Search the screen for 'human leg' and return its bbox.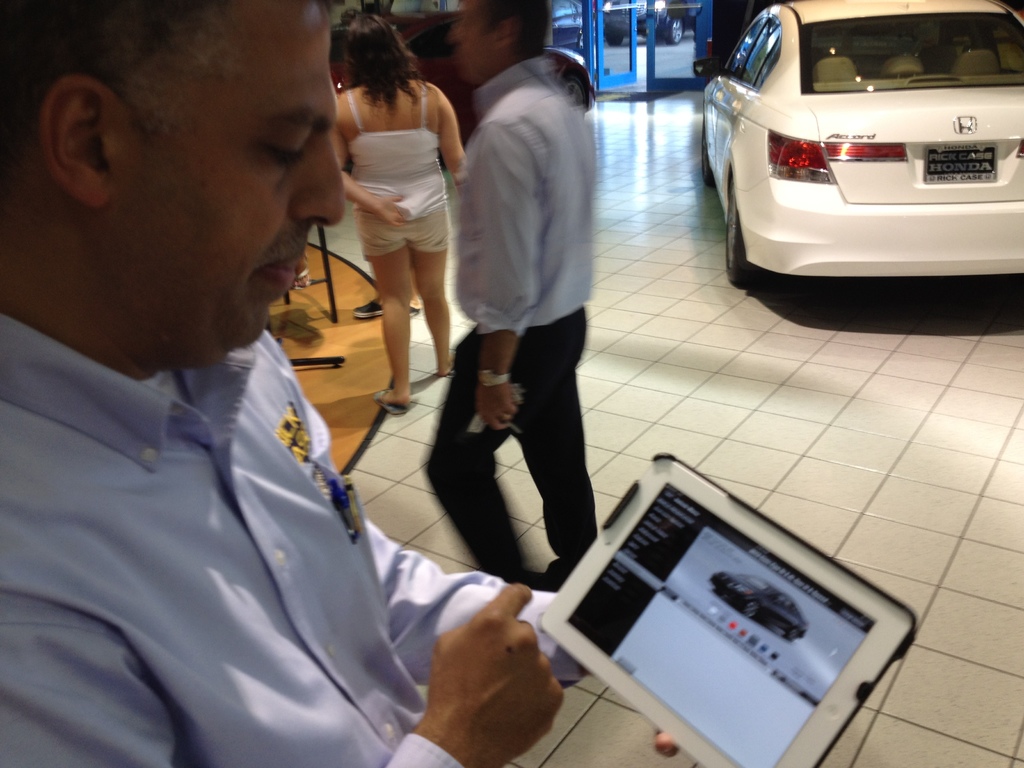
Found: <region>358, 219, 422, 410</region>.
